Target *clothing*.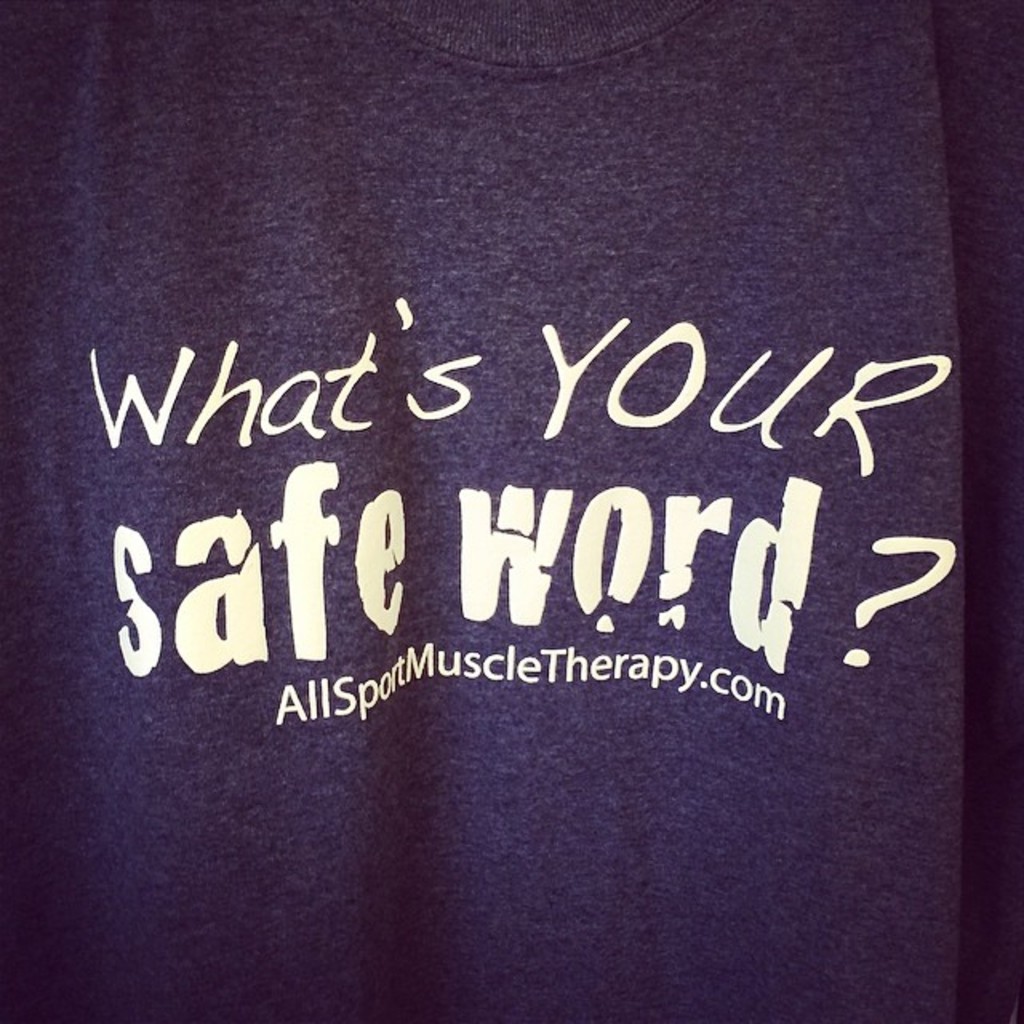
Target region: 64/387/979/955.
